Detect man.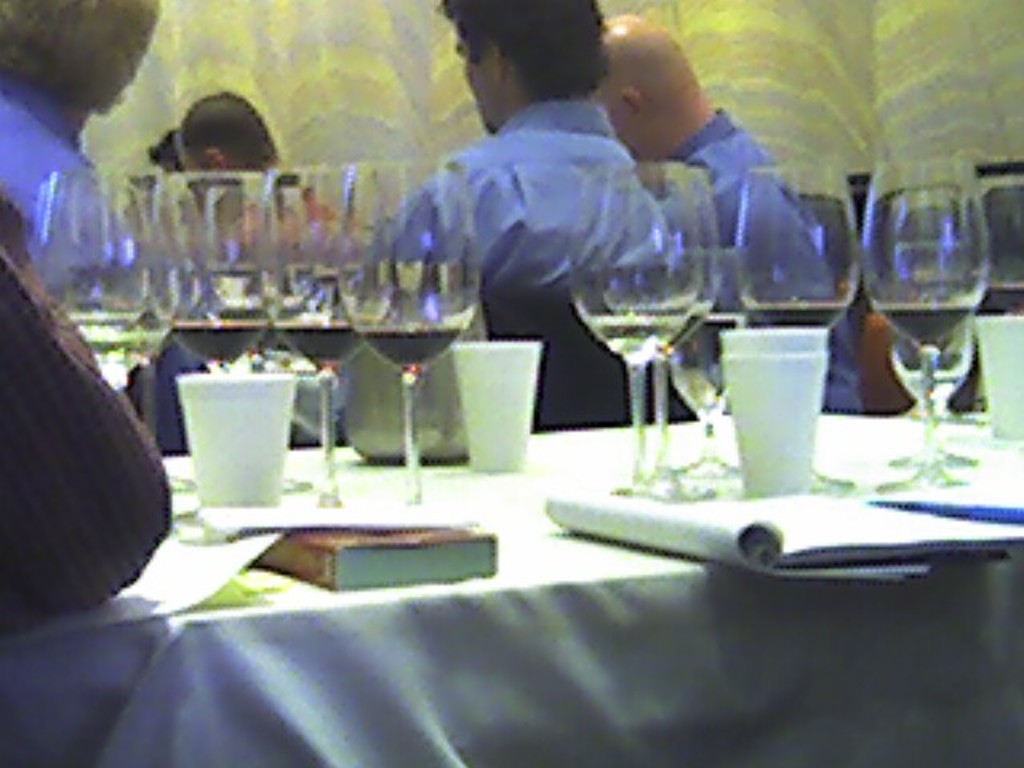
Detected at rect(592, 11, 866, 406).
